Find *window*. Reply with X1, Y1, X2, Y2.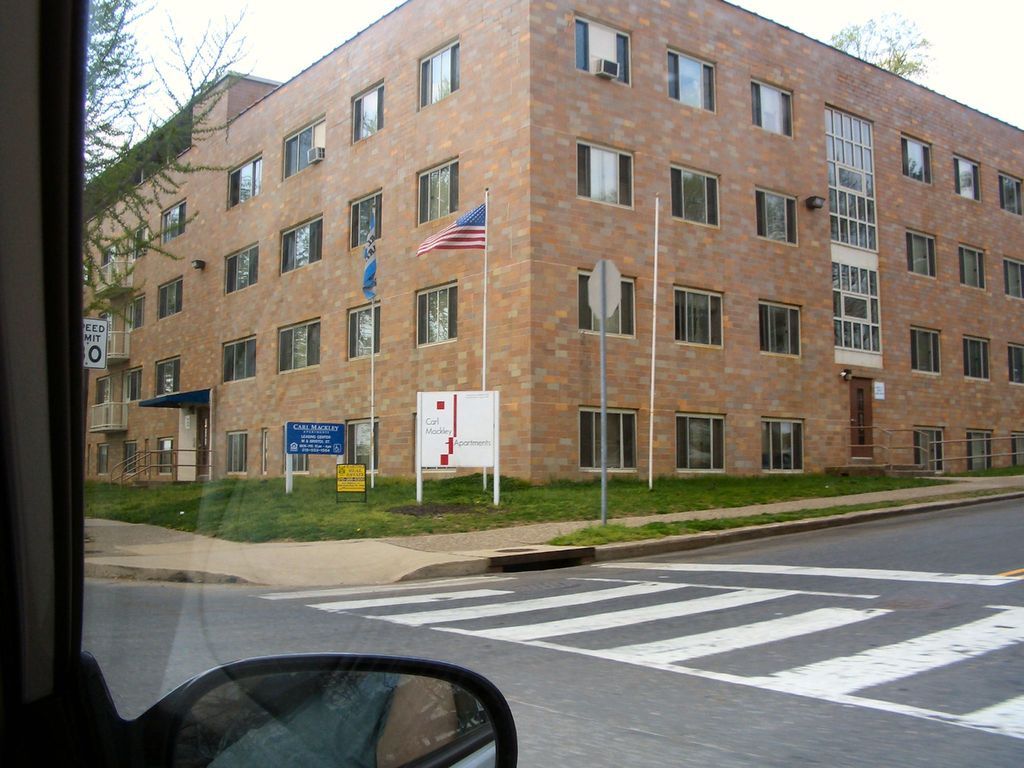
904, 134, 931, 182.
